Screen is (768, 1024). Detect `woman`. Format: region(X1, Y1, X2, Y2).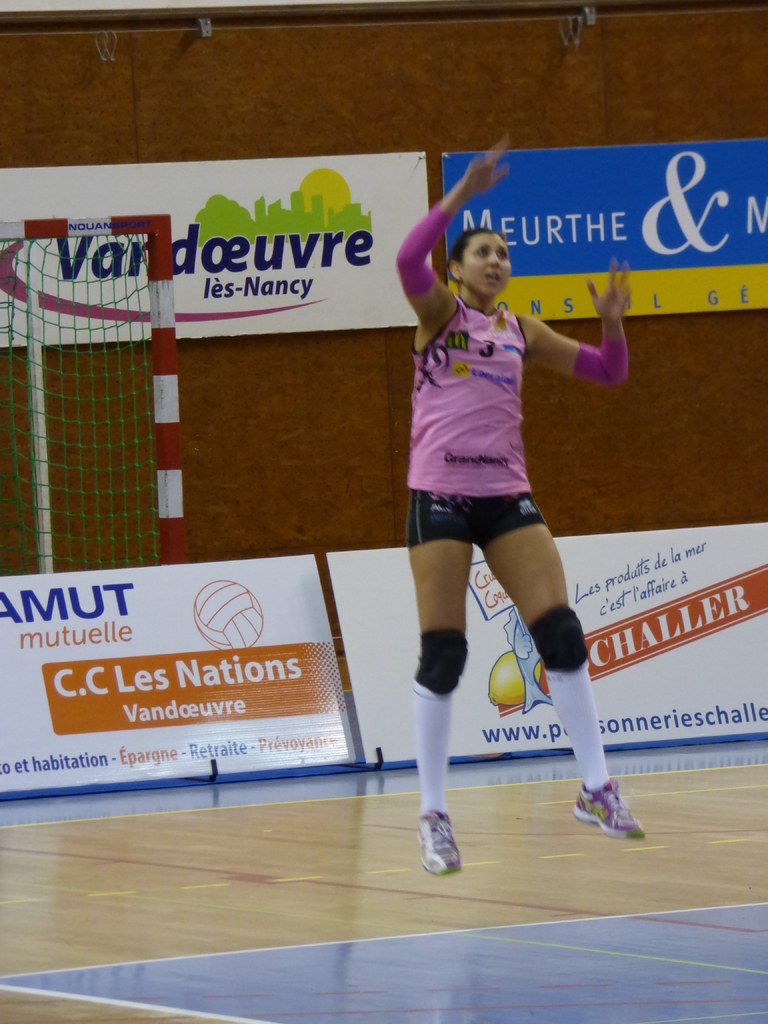
region(397, 138, 648, 877).
